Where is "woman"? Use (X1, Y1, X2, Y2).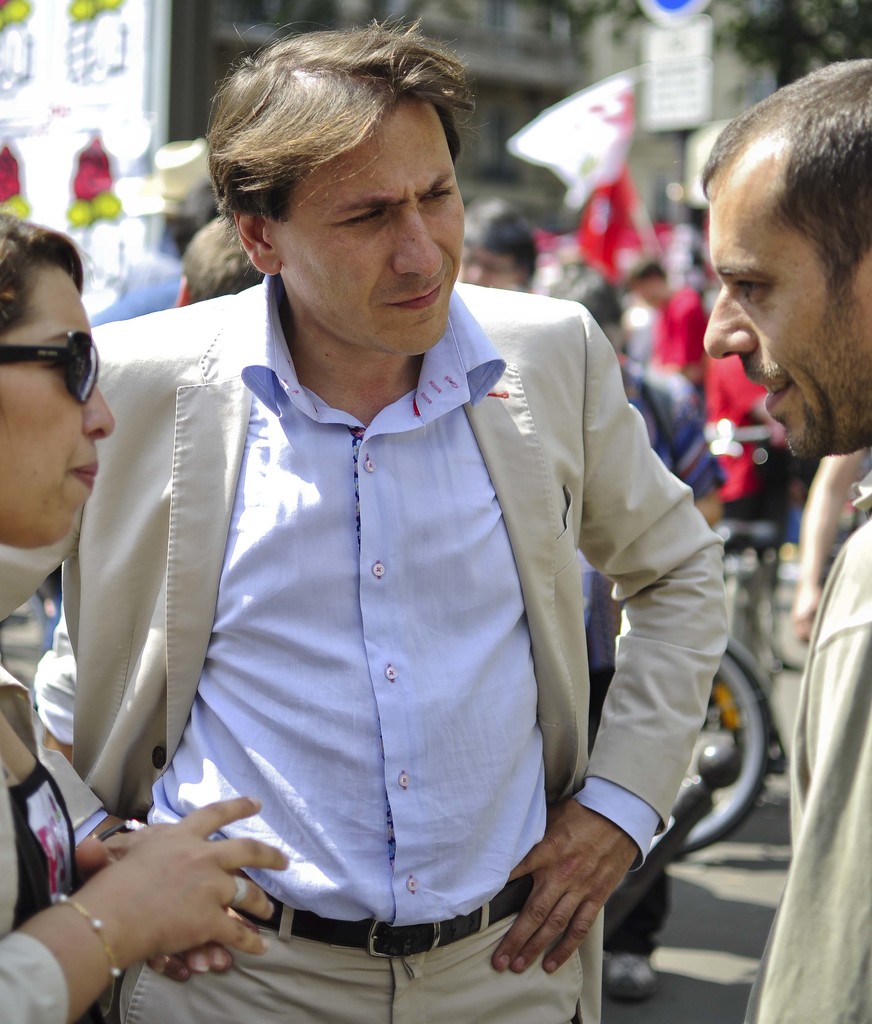
(0, 212, 291, 1023).
